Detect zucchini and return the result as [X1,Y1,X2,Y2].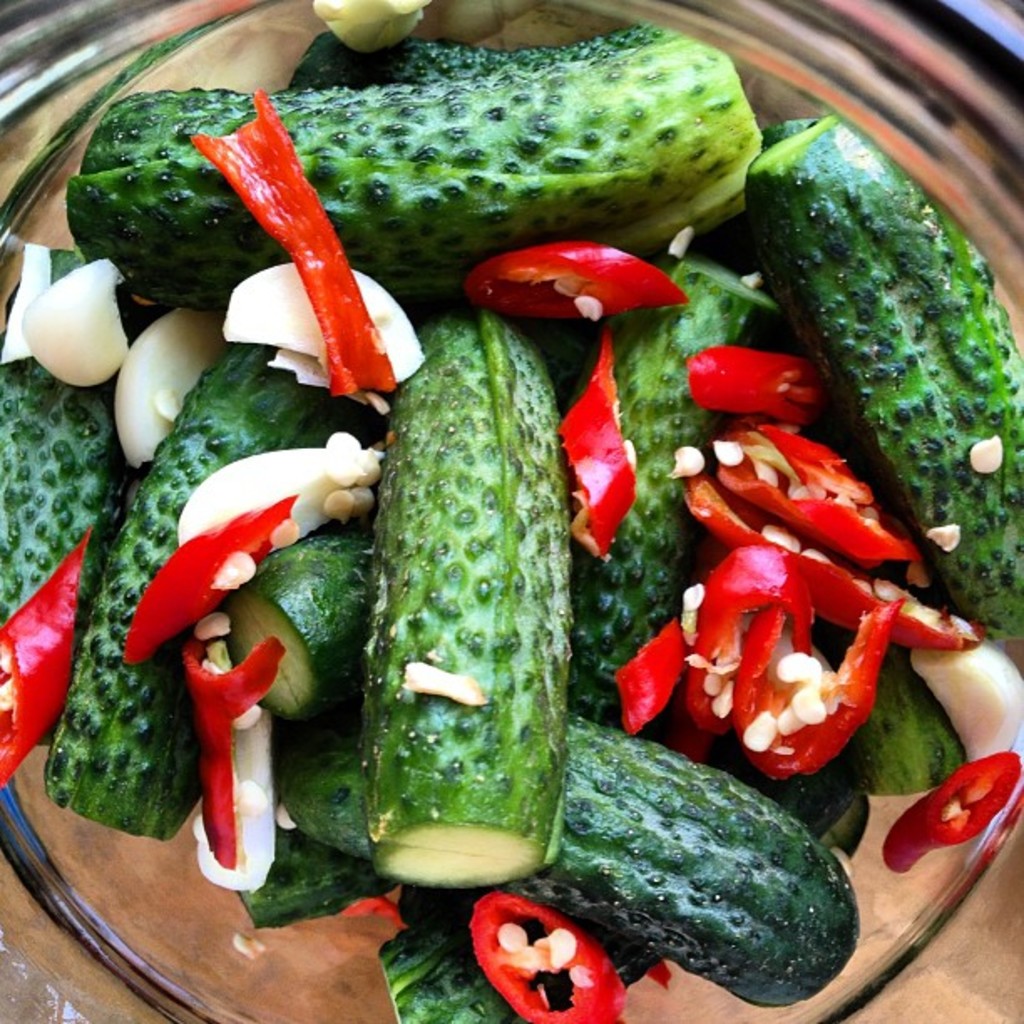
[368,771,902,1022].
